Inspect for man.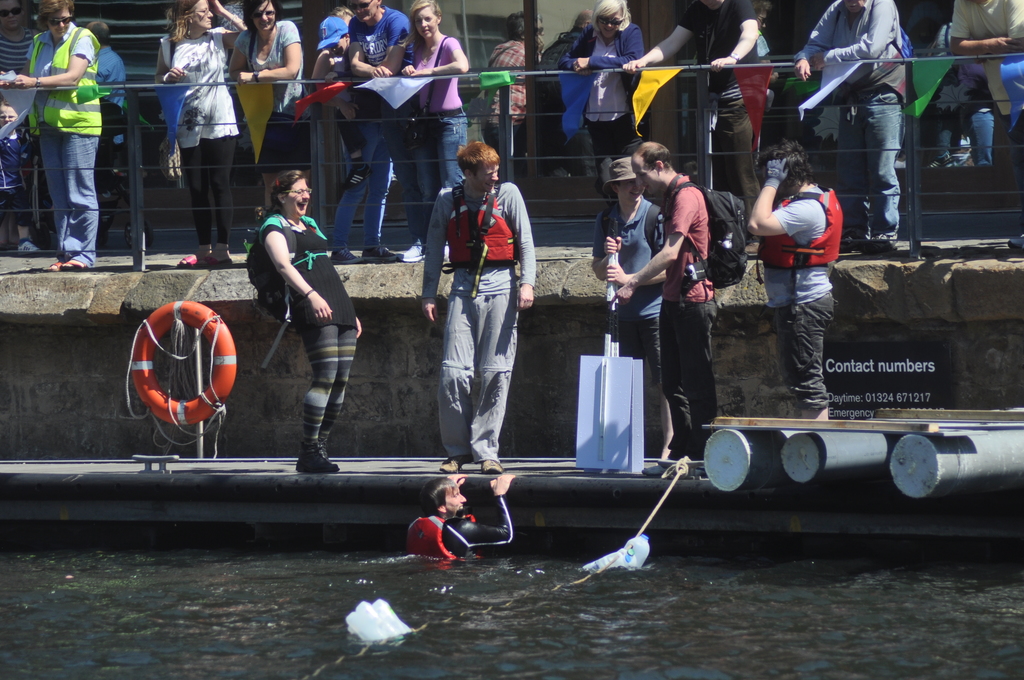
Inspection: l=346, t=0, r=426, b=264.
